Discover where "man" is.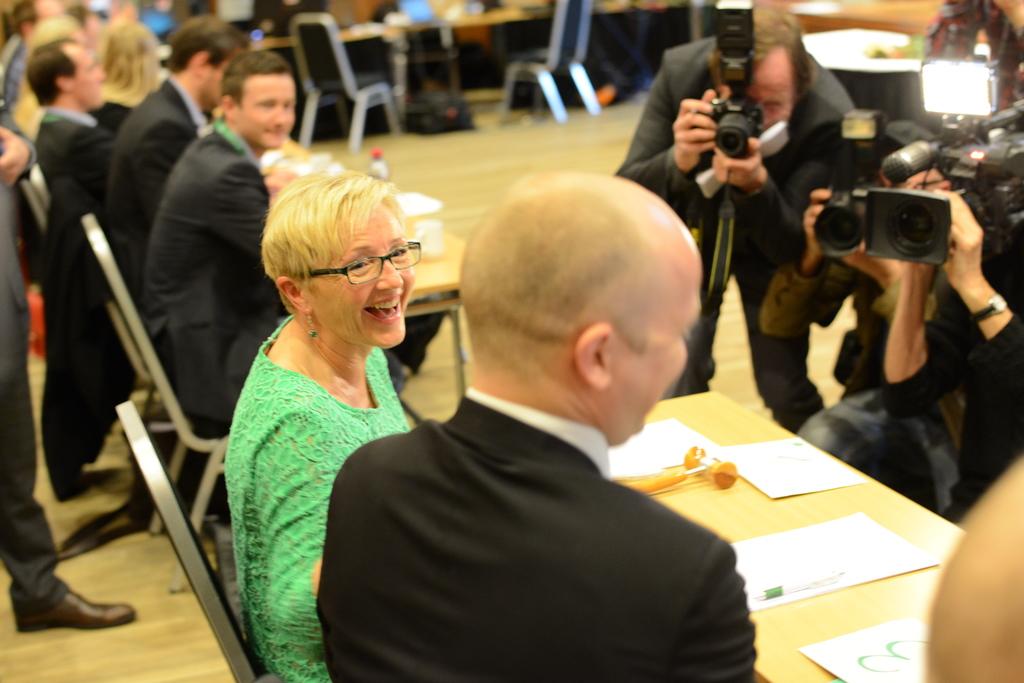
Discovered at <box>39,33,113,257</box>.
